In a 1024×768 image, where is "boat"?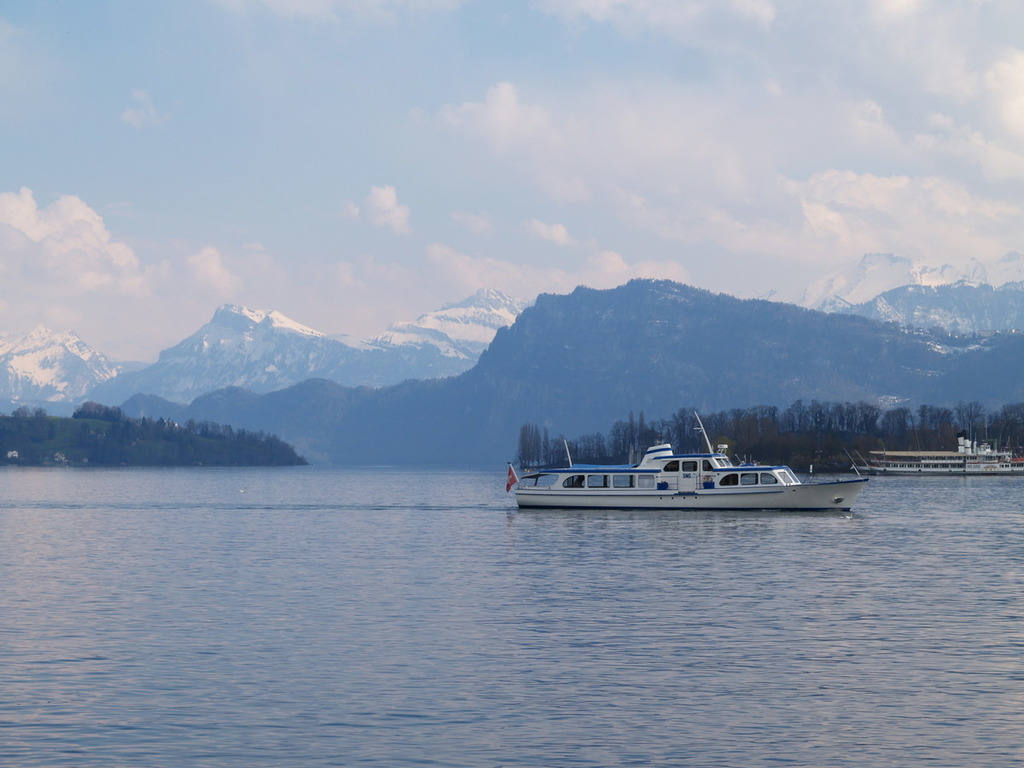
l=847, t=435, r=1023, b=485.
